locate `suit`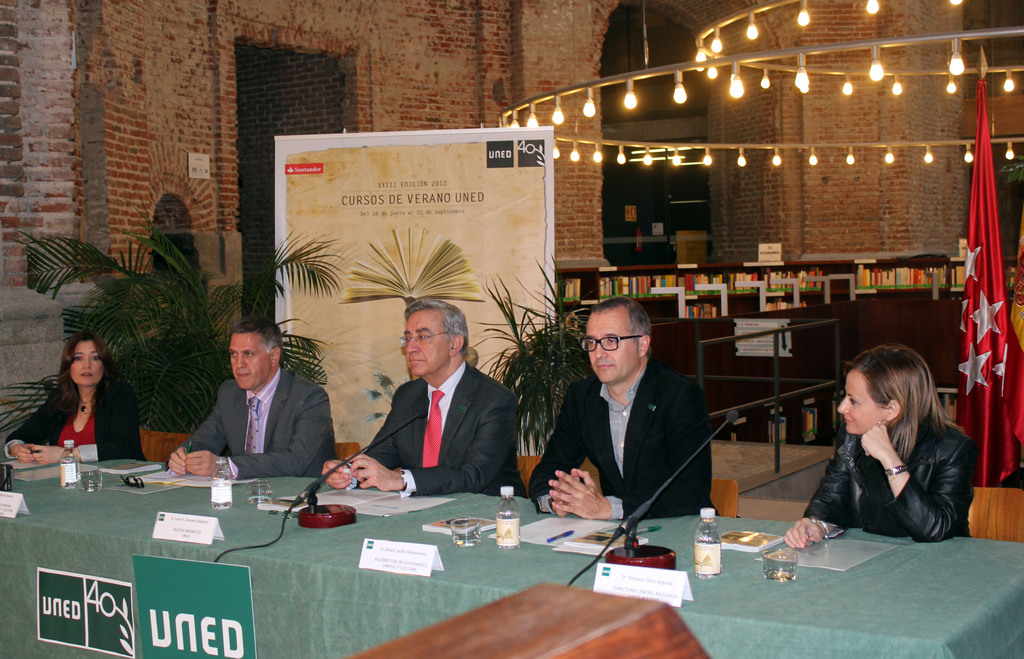
rect(525, 353, 720, 528)
